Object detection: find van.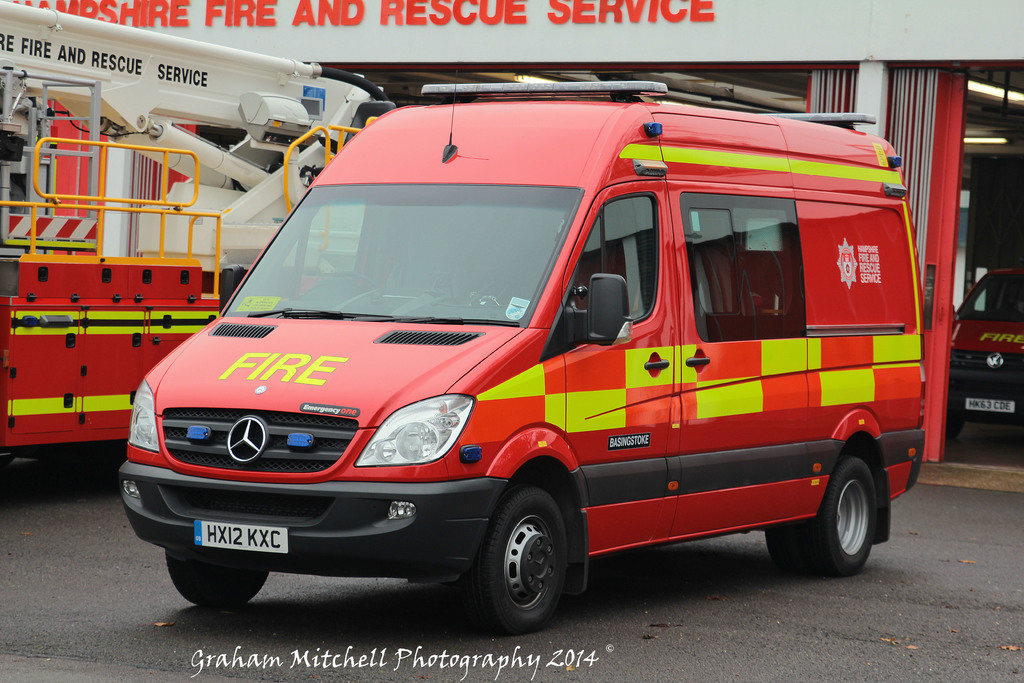
{"left": 115, "top": 67, "right": 929, "bottom": 634}.
